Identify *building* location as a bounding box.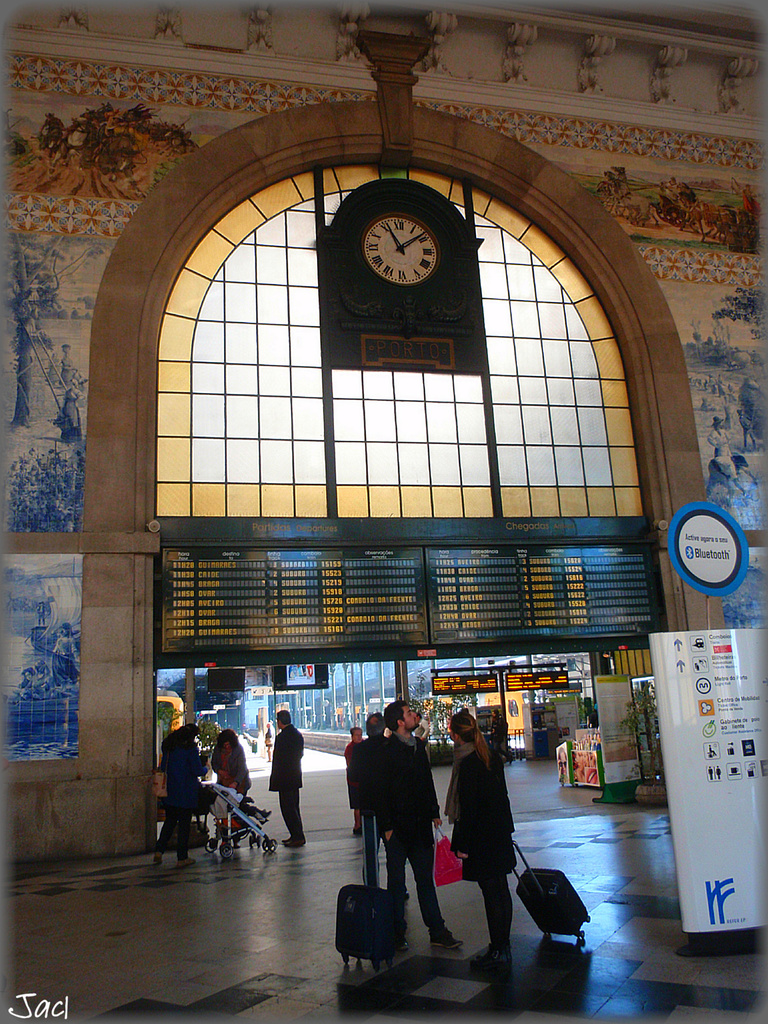
<bbox>0, 0, 767, 1023</bbox>.
